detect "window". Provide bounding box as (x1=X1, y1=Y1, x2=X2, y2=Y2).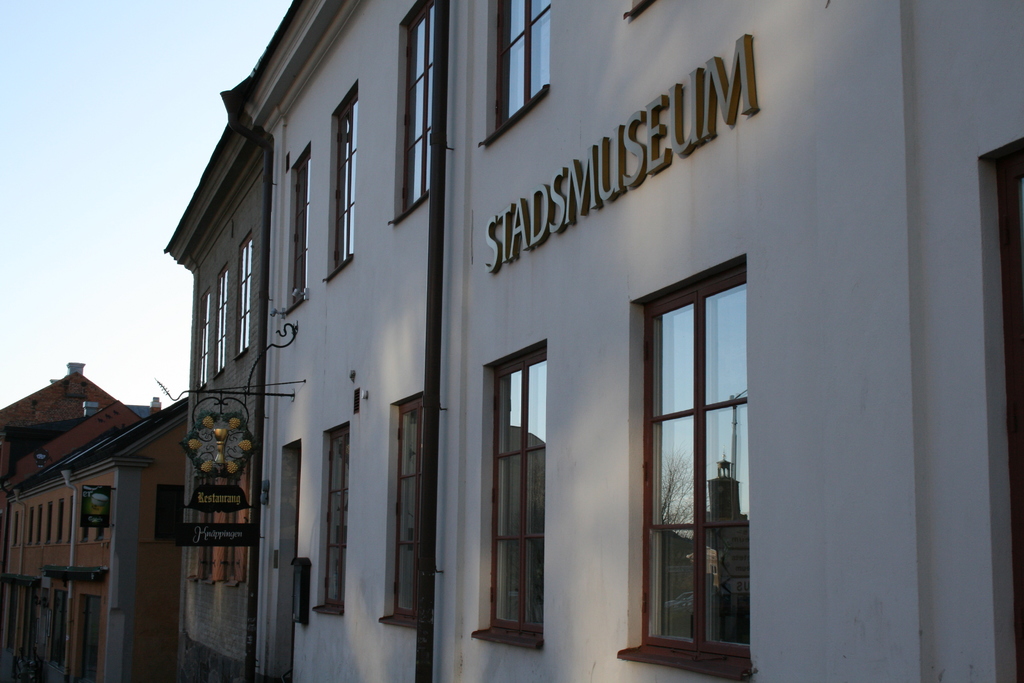
(x1=282, y1=142, x2=313, y2=309).
